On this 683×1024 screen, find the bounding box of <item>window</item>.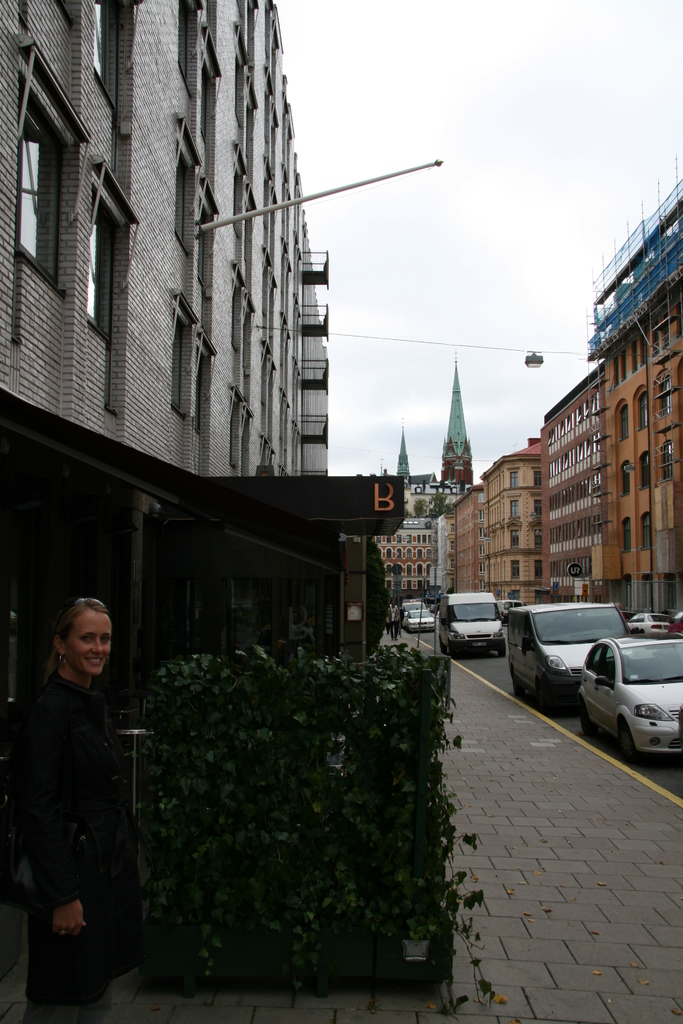
Bounding box: region(406, 548, 411, 557).
